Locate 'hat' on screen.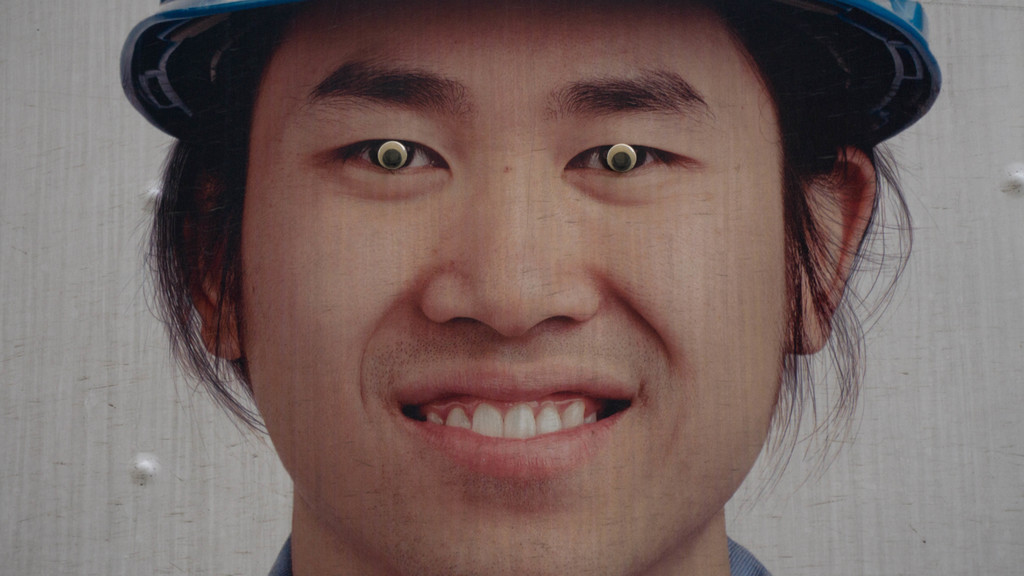
On screen at x1=119 y1=0 x2=943 y2=136.
